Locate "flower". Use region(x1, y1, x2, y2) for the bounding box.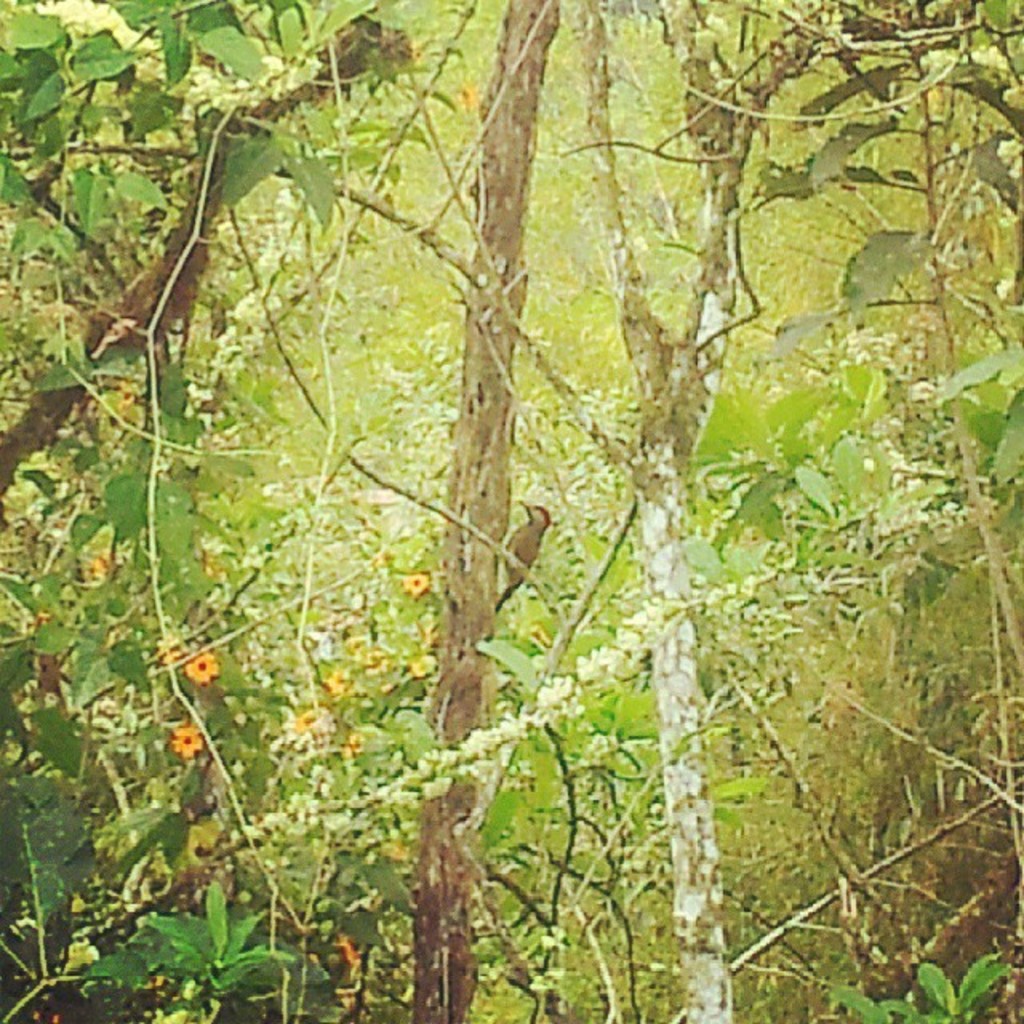
region(184, 651, 221, 682).
